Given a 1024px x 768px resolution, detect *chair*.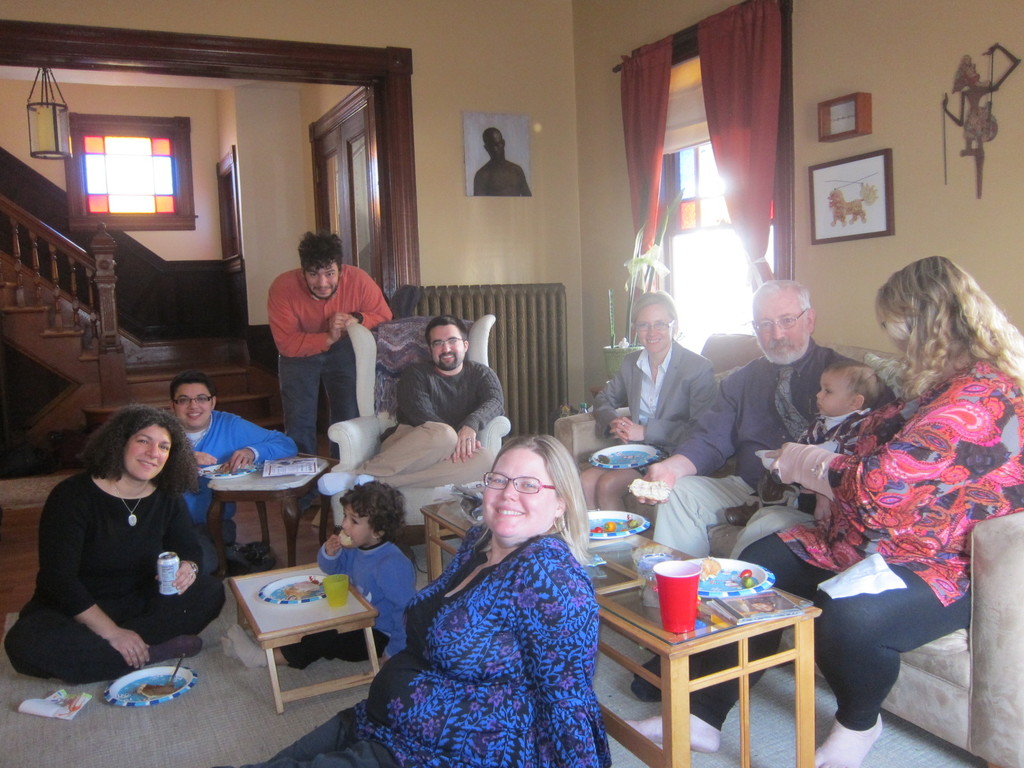
321, 309, 509, 537.
